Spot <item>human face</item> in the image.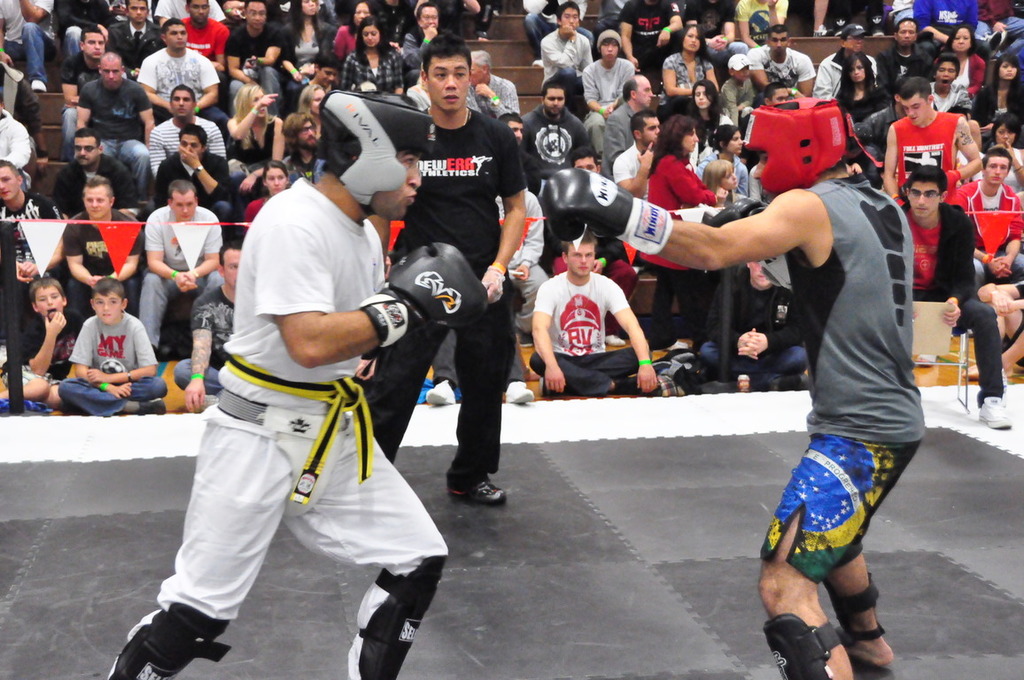
<item>human face</item> found at select_region(752, 152, 776, 193).
